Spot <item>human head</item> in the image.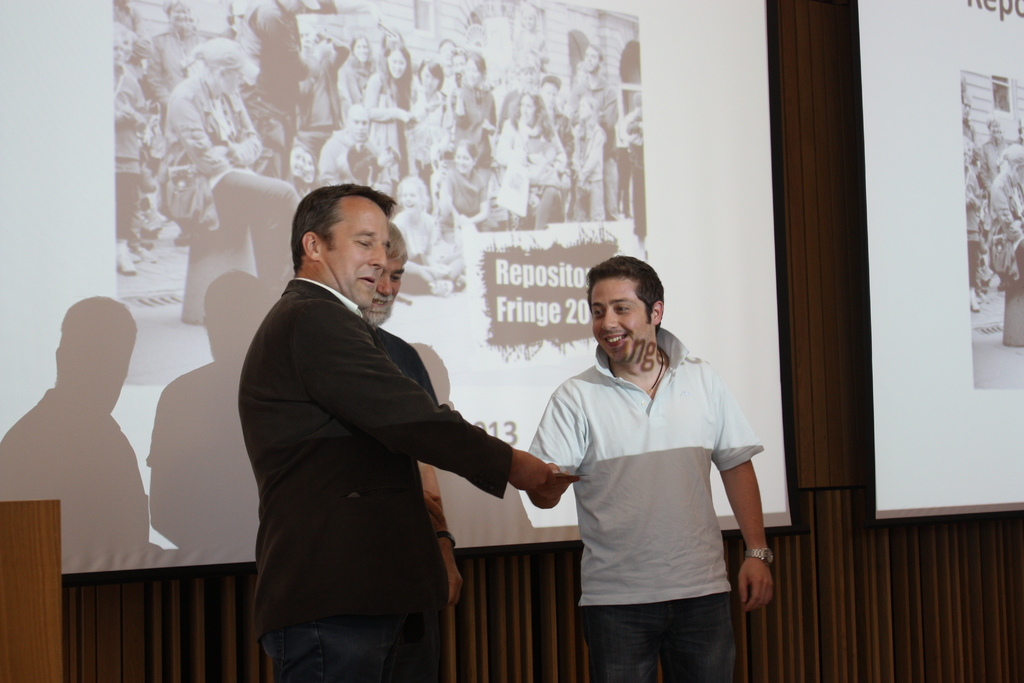
<item>human head</item> found at <bbox>383, 43, 410, 81</bbox>.
